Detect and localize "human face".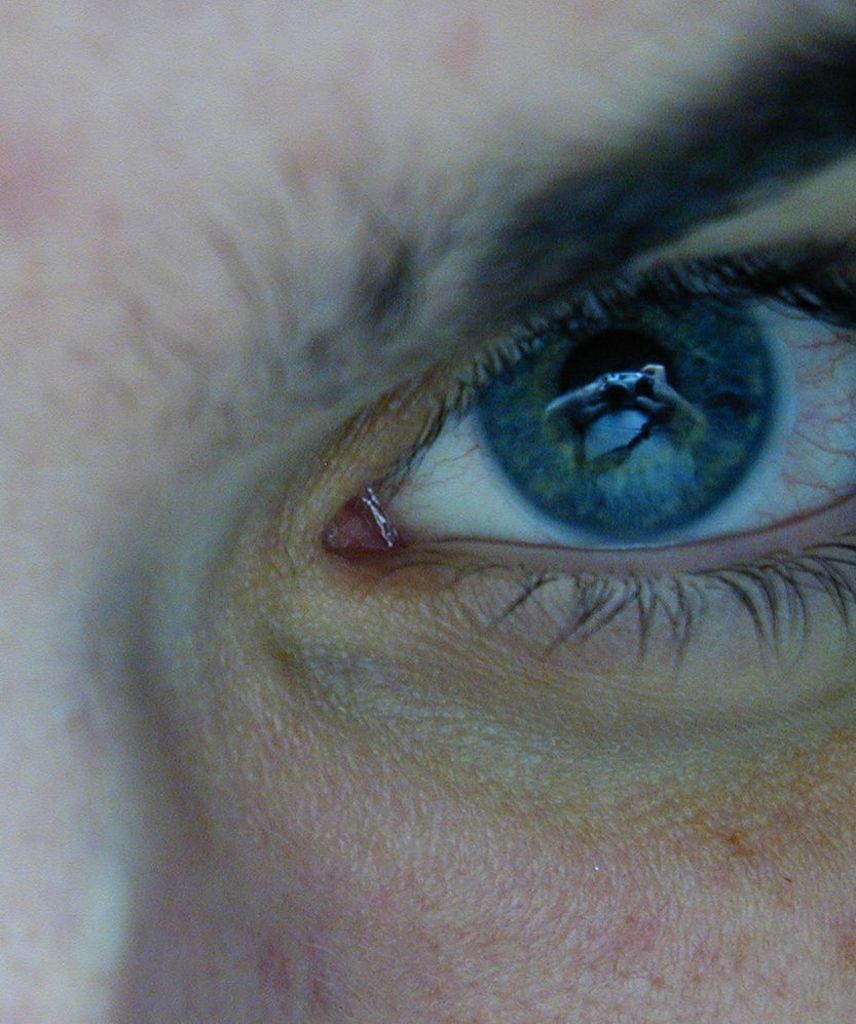
Localized at [x1=0, y1=3, x2=855, y2=1023].
